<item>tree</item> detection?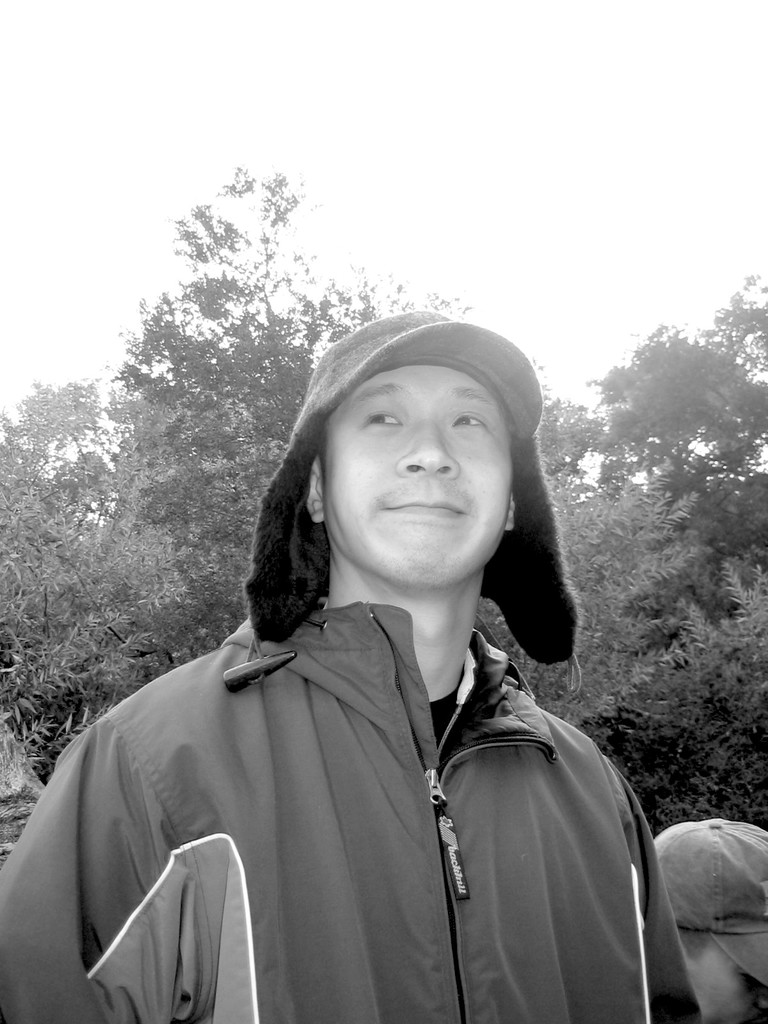
[x1=481, y1=273, x2=767, y2=824]
